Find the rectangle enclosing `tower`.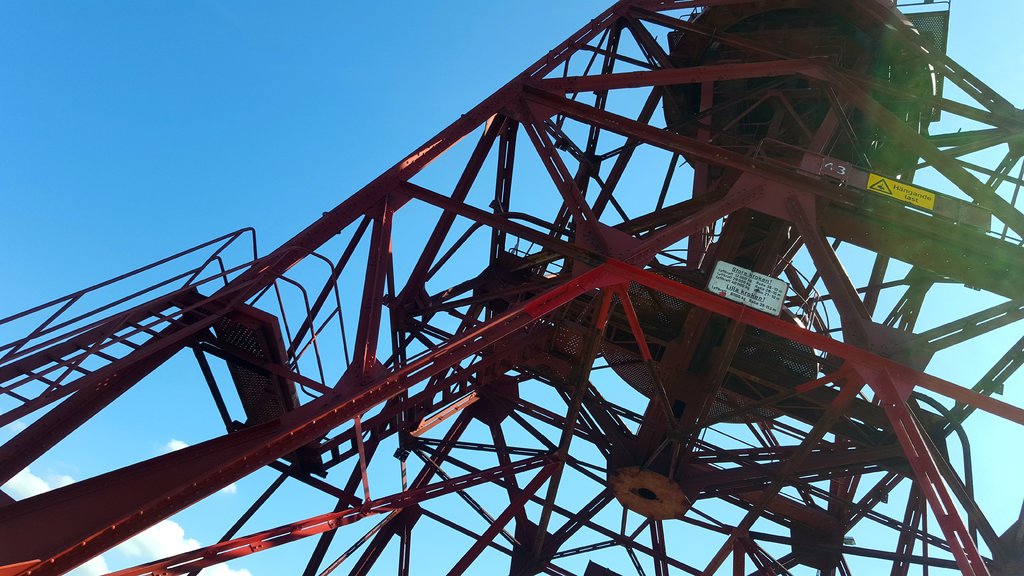
{"left": 40, "top": 0, "right": 1023, "bottom": 575}.
